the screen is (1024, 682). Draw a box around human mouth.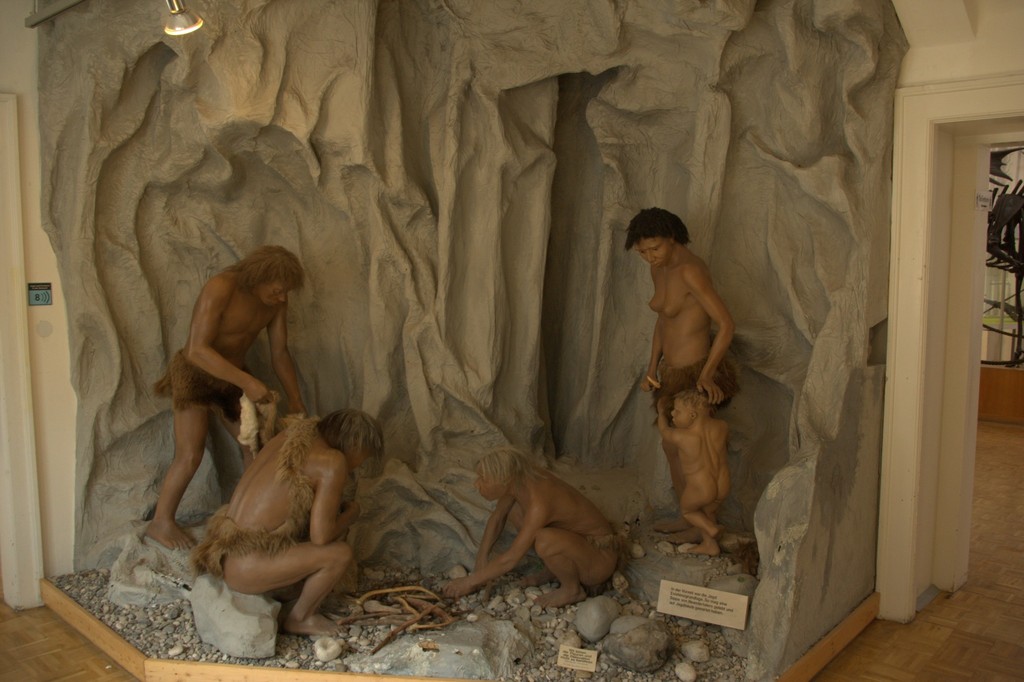
[left=648, top=258, right=657, bottom=265].
